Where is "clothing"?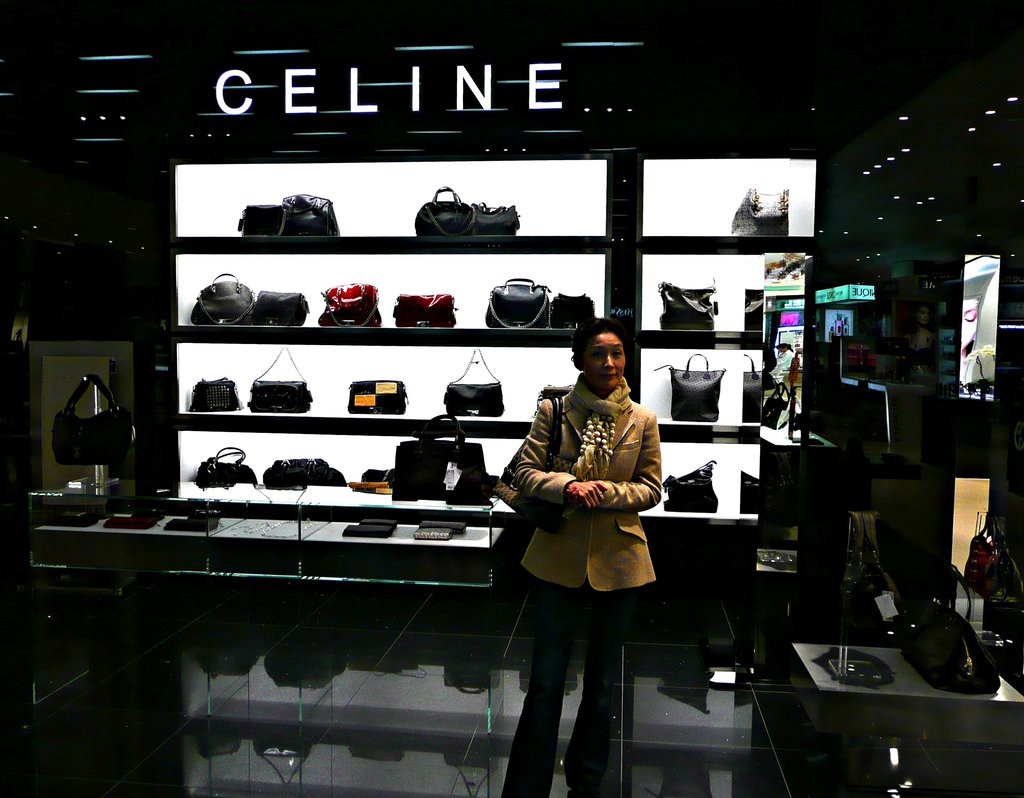
[x1=501, y1=380, x2=662, y2=797].
